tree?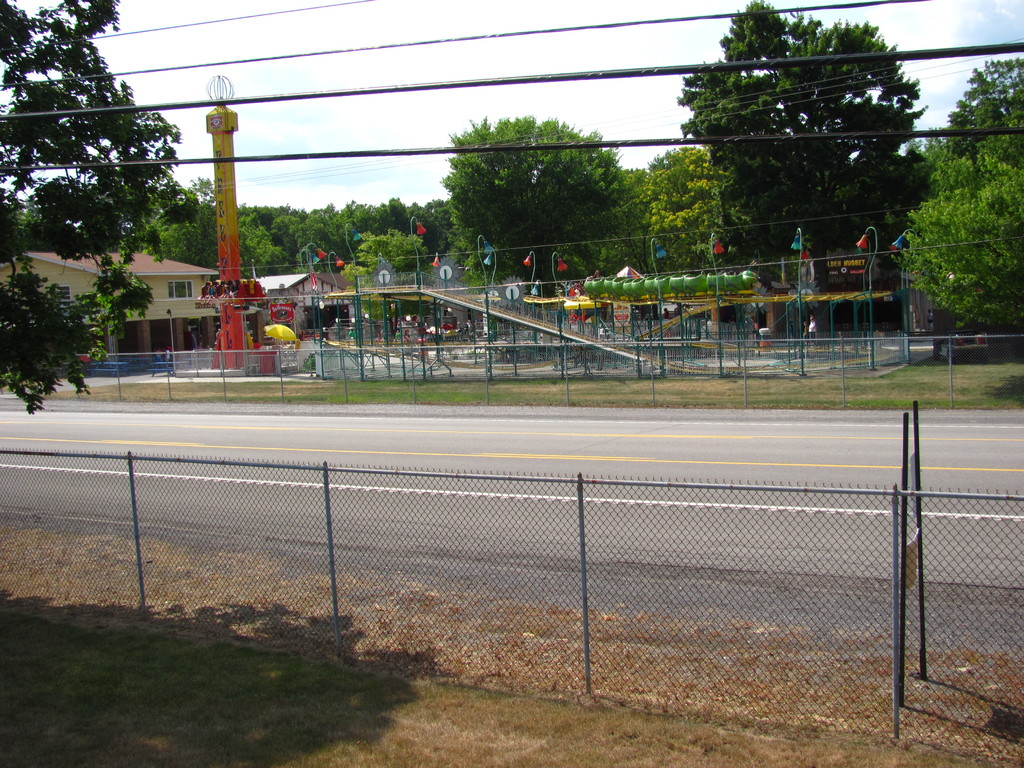
<region>432, 111, 629, 294</region>
